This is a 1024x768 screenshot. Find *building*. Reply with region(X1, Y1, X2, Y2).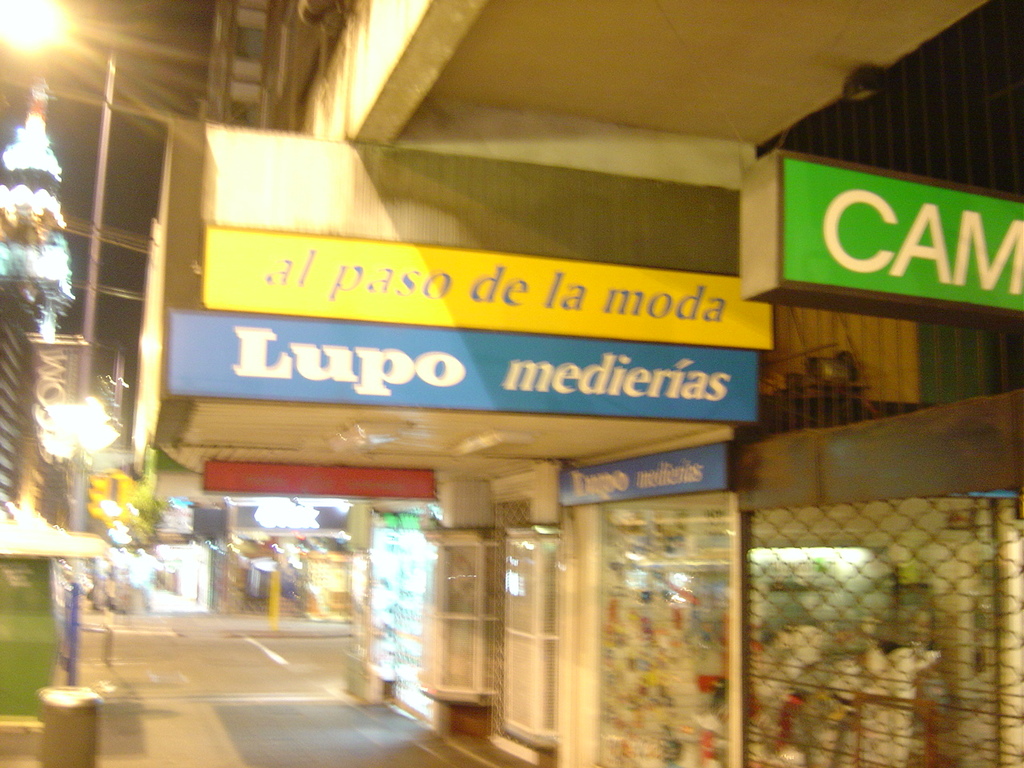
region(199, 0, 267, 136).
